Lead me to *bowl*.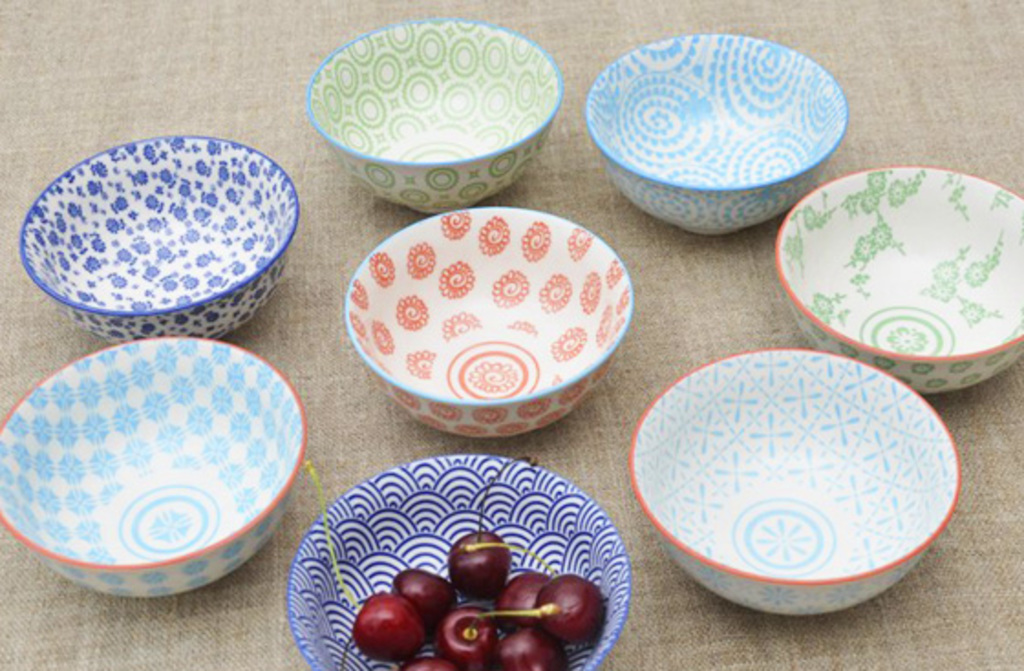
Lead to 289 453 631 669.
